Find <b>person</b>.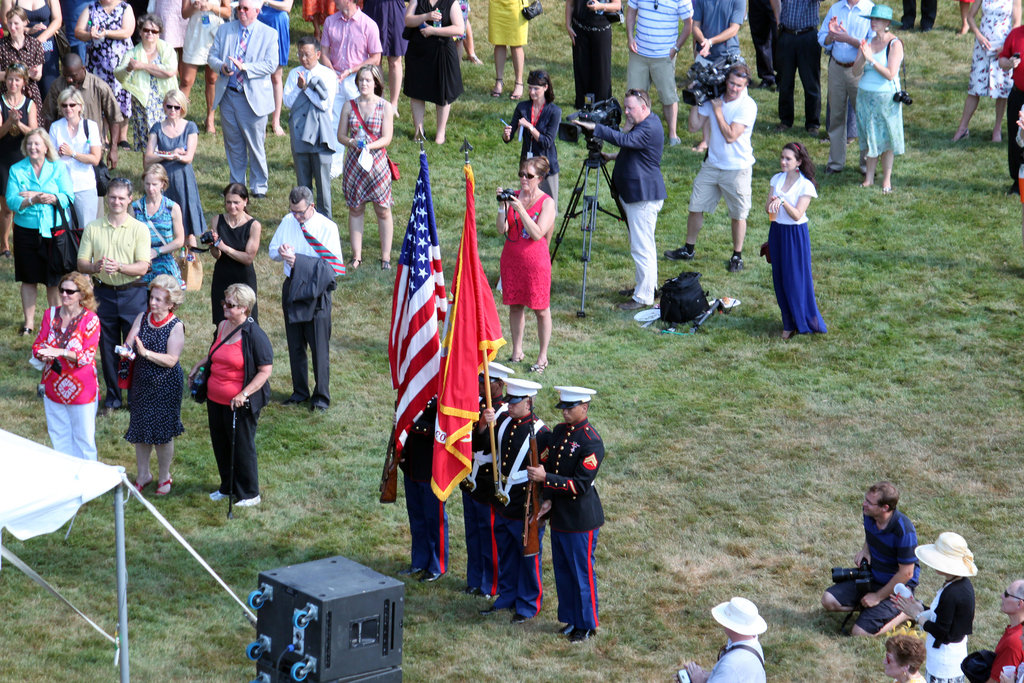
pyautogui.locateOnScreen(579, 88, 666, 311).
